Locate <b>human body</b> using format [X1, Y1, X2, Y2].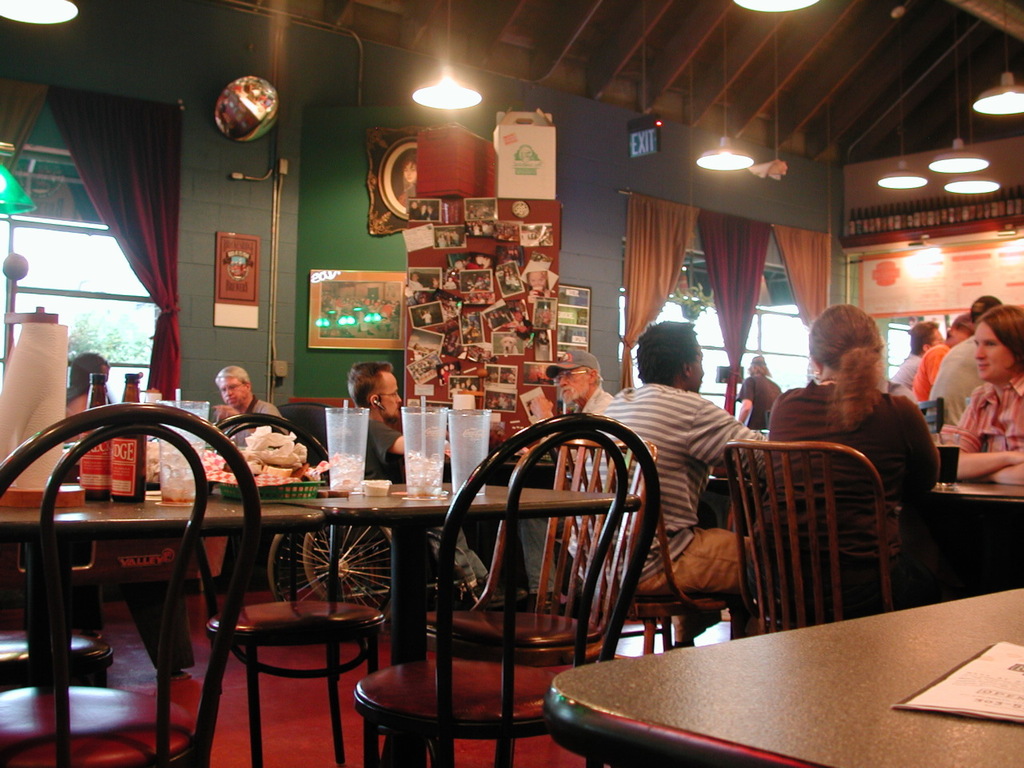
[730, 378, 786, 540].
